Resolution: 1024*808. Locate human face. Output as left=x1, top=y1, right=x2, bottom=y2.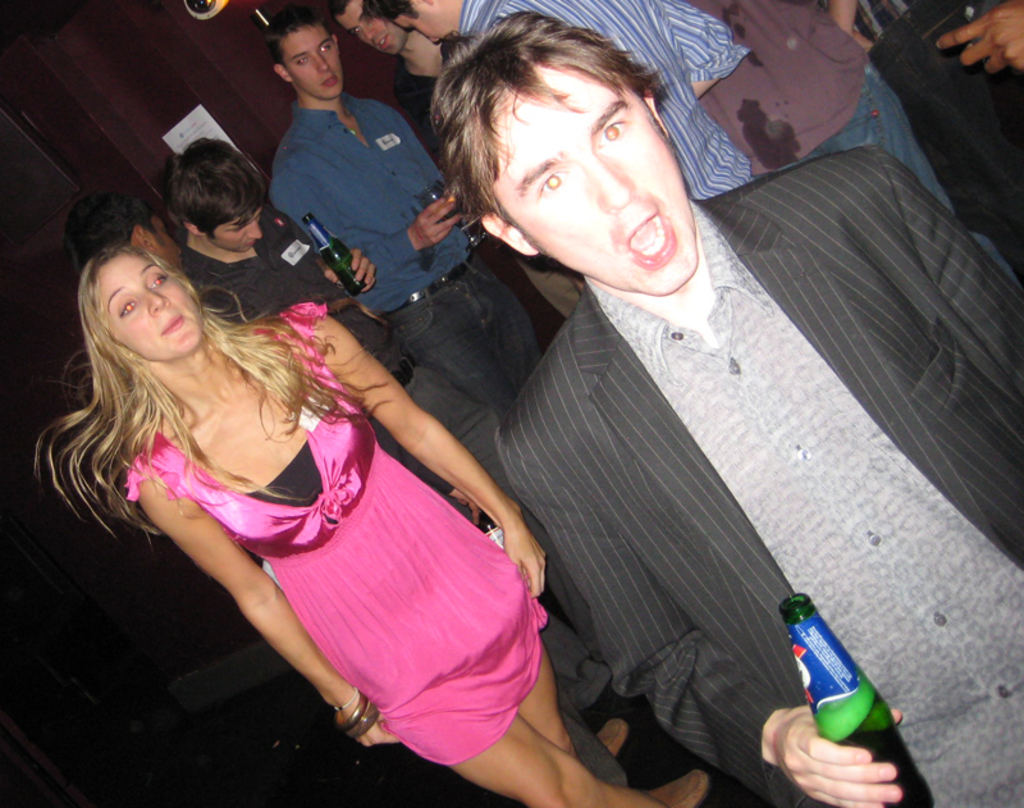
left=497, top=61, right=698, bottom=298.
